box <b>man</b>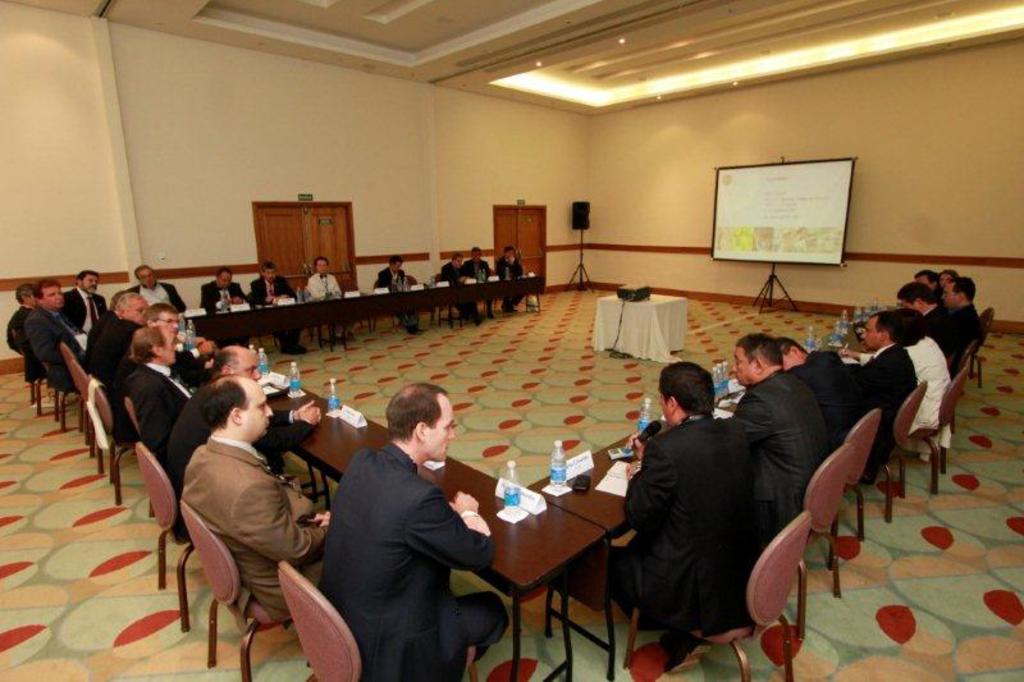
x1=174 y1=367 x2=326 y2=619
